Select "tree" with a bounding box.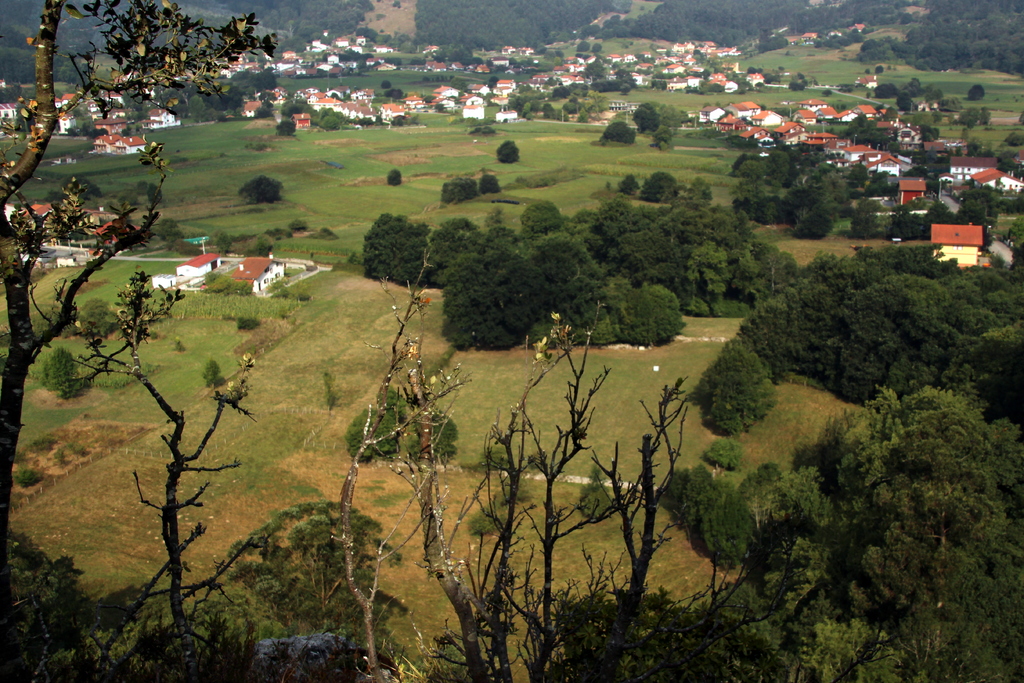
0, 76, 22, 104.
